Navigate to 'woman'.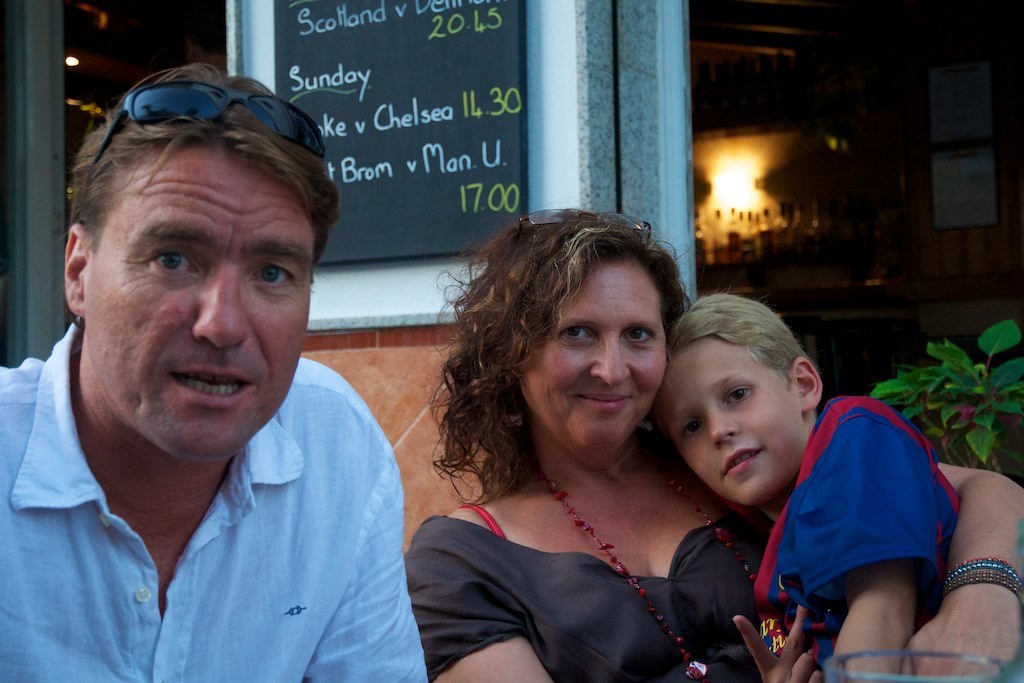
Navigation target: left=404, top=203, right=1023, bottom=682.
